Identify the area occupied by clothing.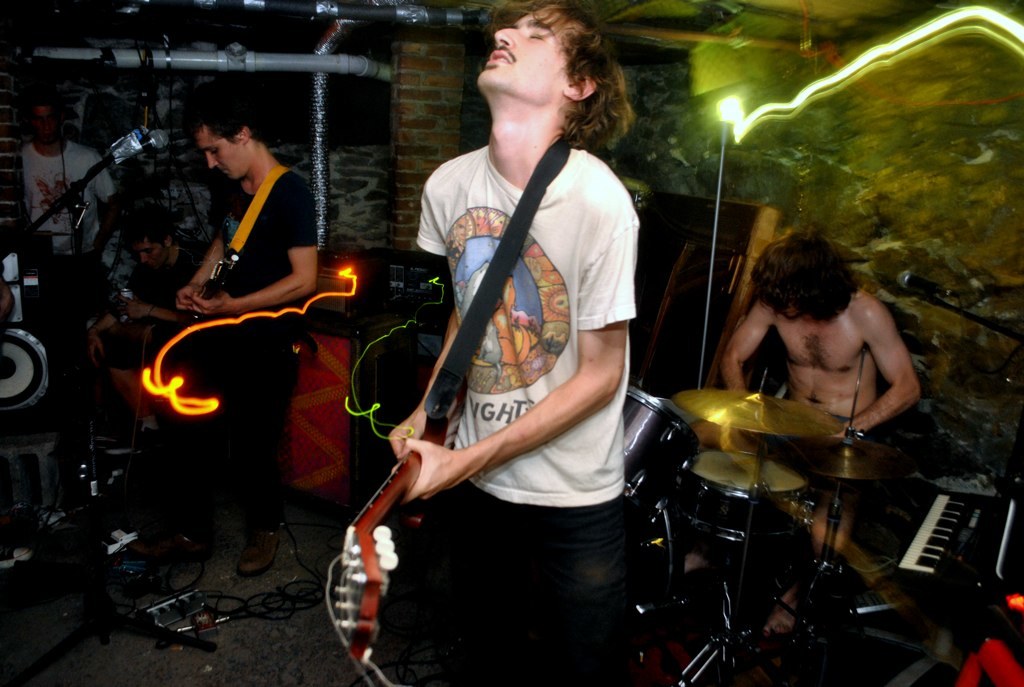
Area: box=[357, 148, 658, 626].
